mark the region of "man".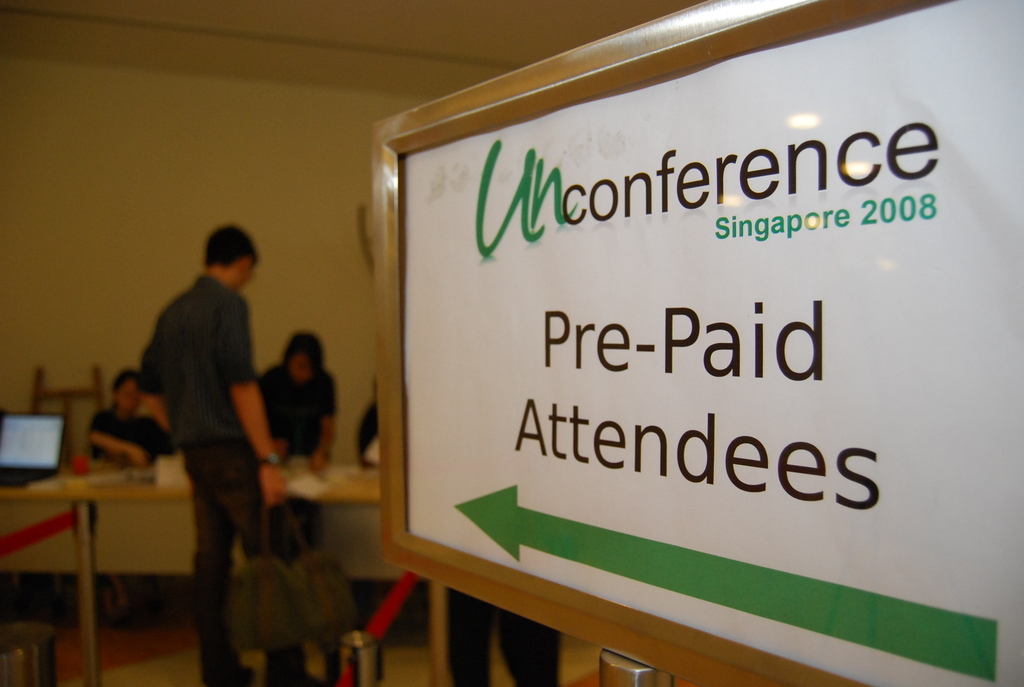
Region: {"x1": 121, "y1": 203, "x2": 275, "y2": 656}.
